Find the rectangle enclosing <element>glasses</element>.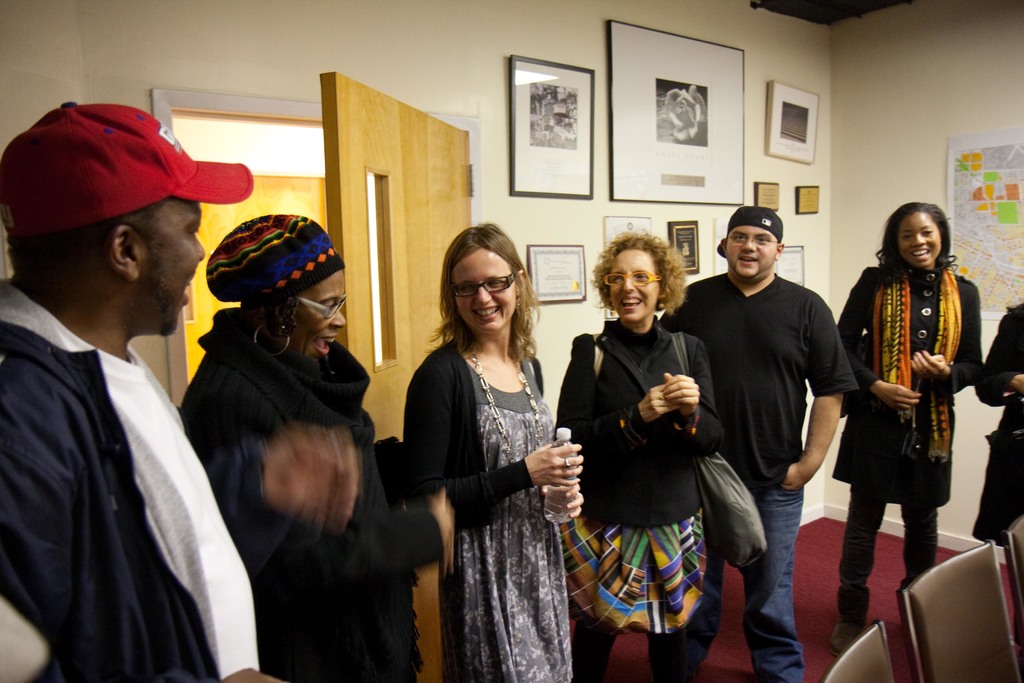
box=[598, 270, 662, 285].
